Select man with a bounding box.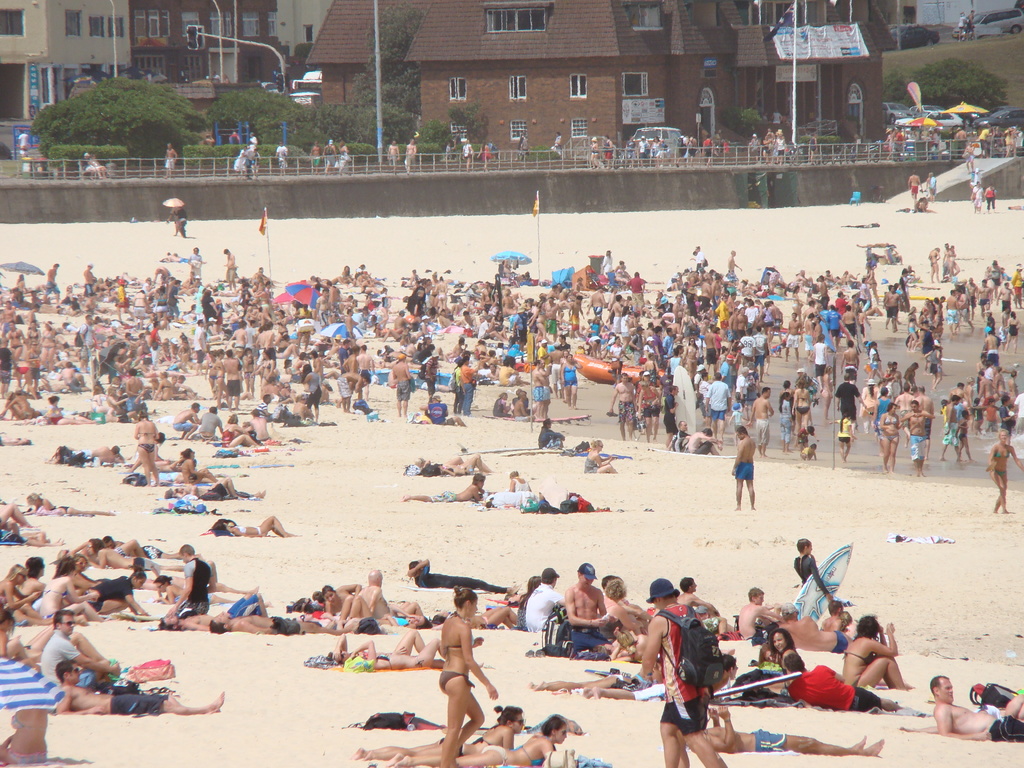
crop(996, 283, 1014, 307).
